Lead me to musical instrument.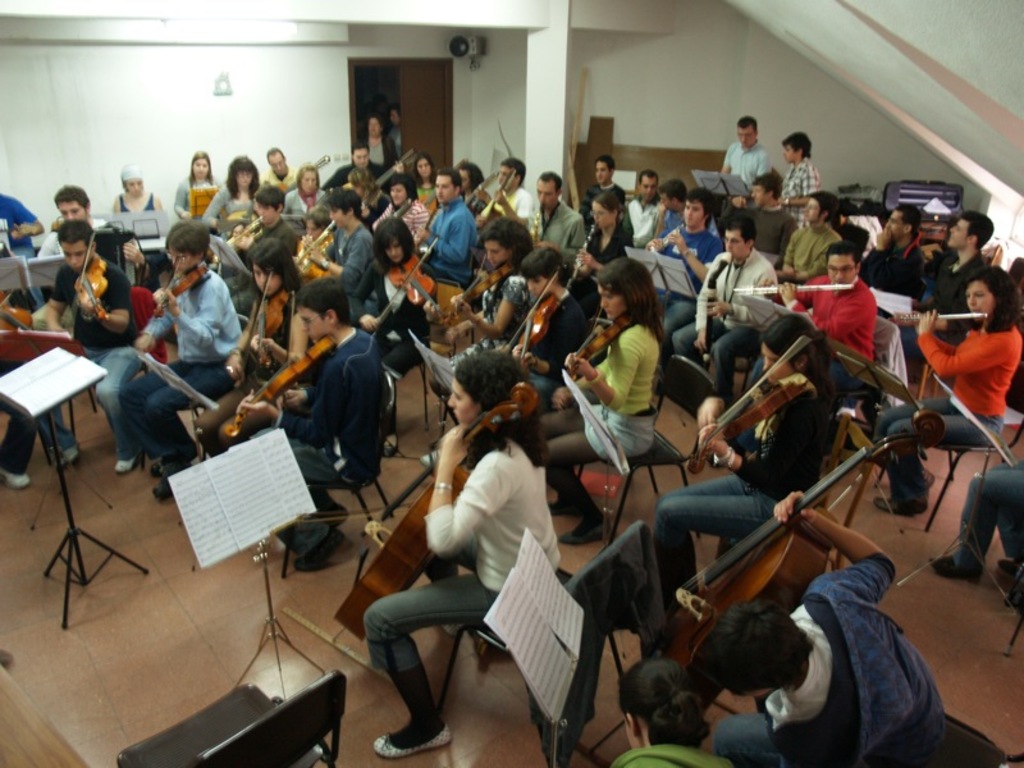
Lead to {"x1": 442, "y1": 242, "x2": 522, "y2": 329}.
